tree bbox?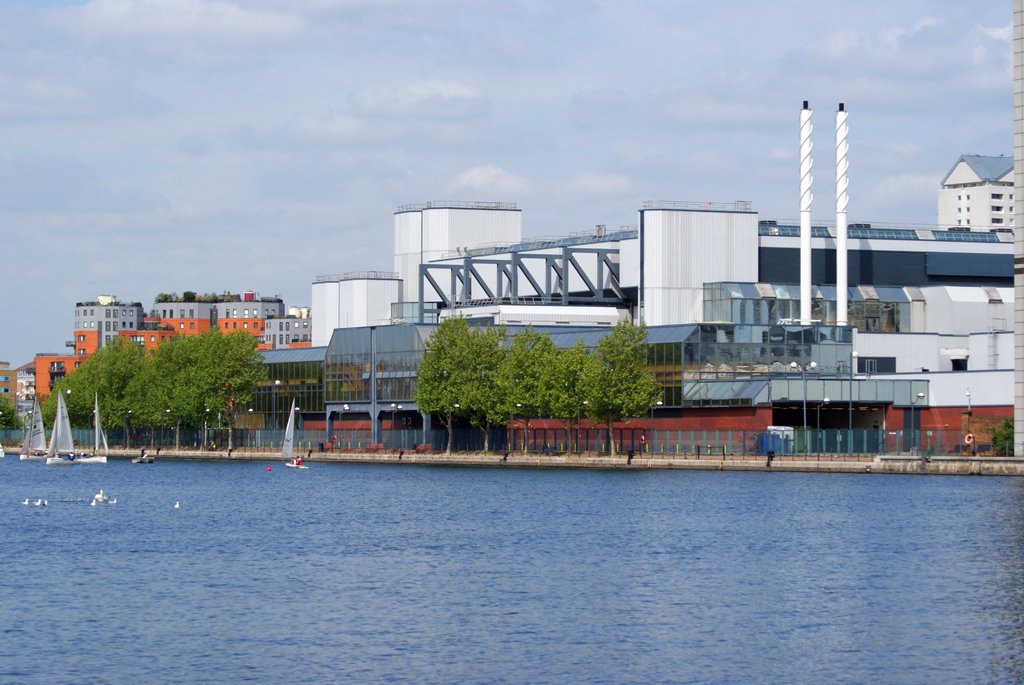
[left=0, top=387, right=17, bottom=432]
